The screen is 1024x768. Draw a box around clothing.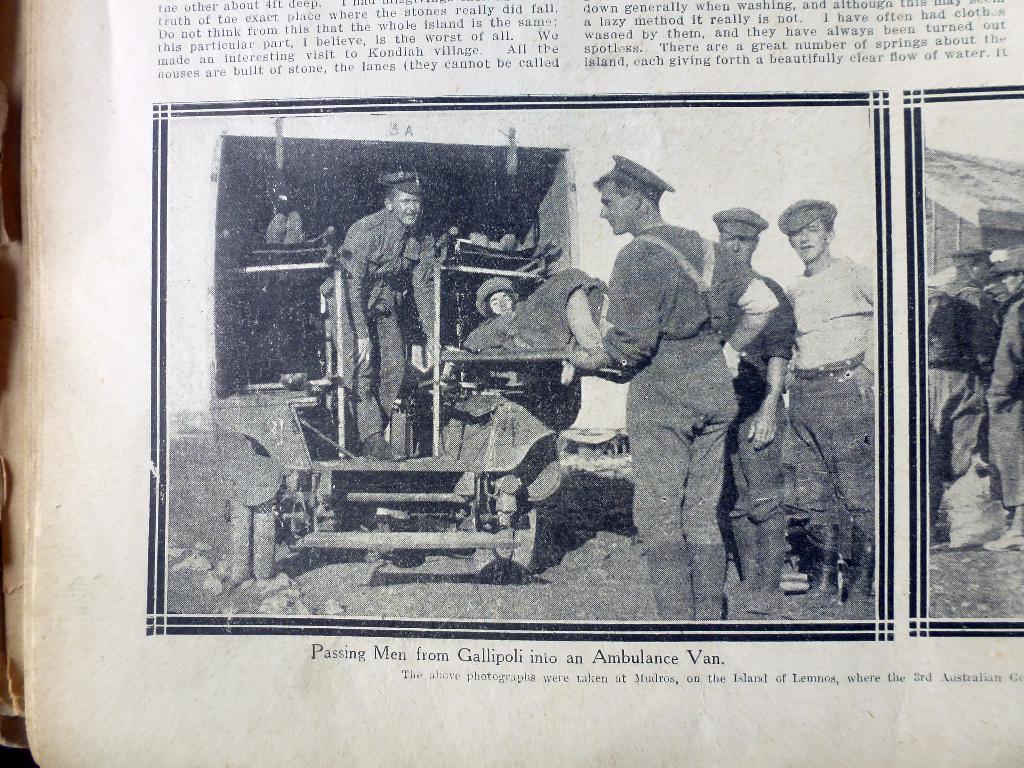
bbox=[928, 279, 989, 529].
